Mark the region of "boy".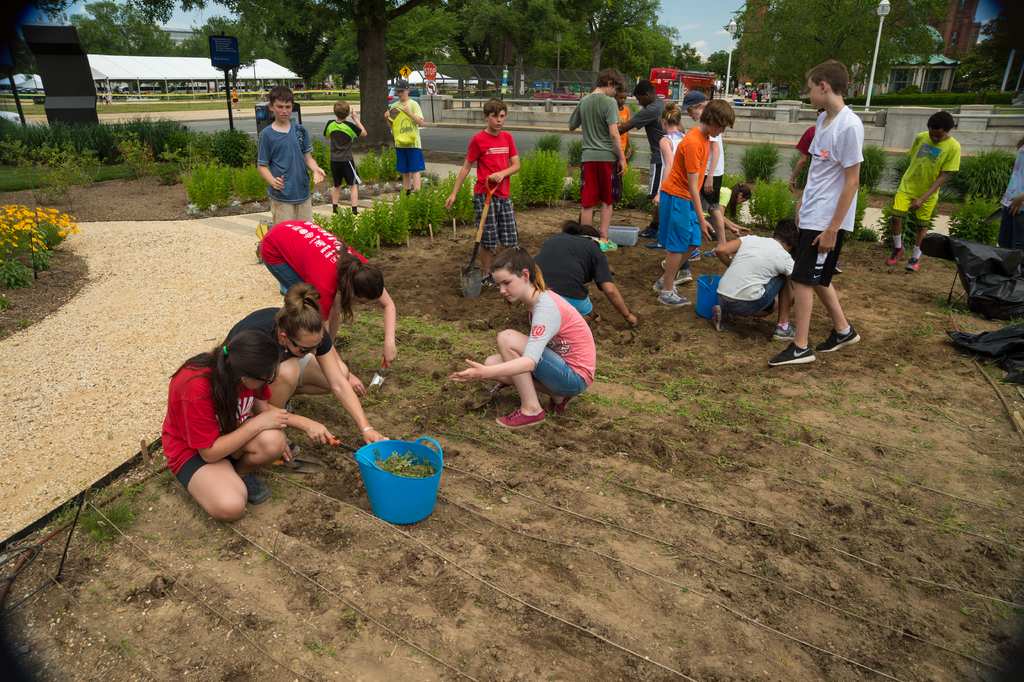
Region: bbox=[257, 87, 325, 228].
